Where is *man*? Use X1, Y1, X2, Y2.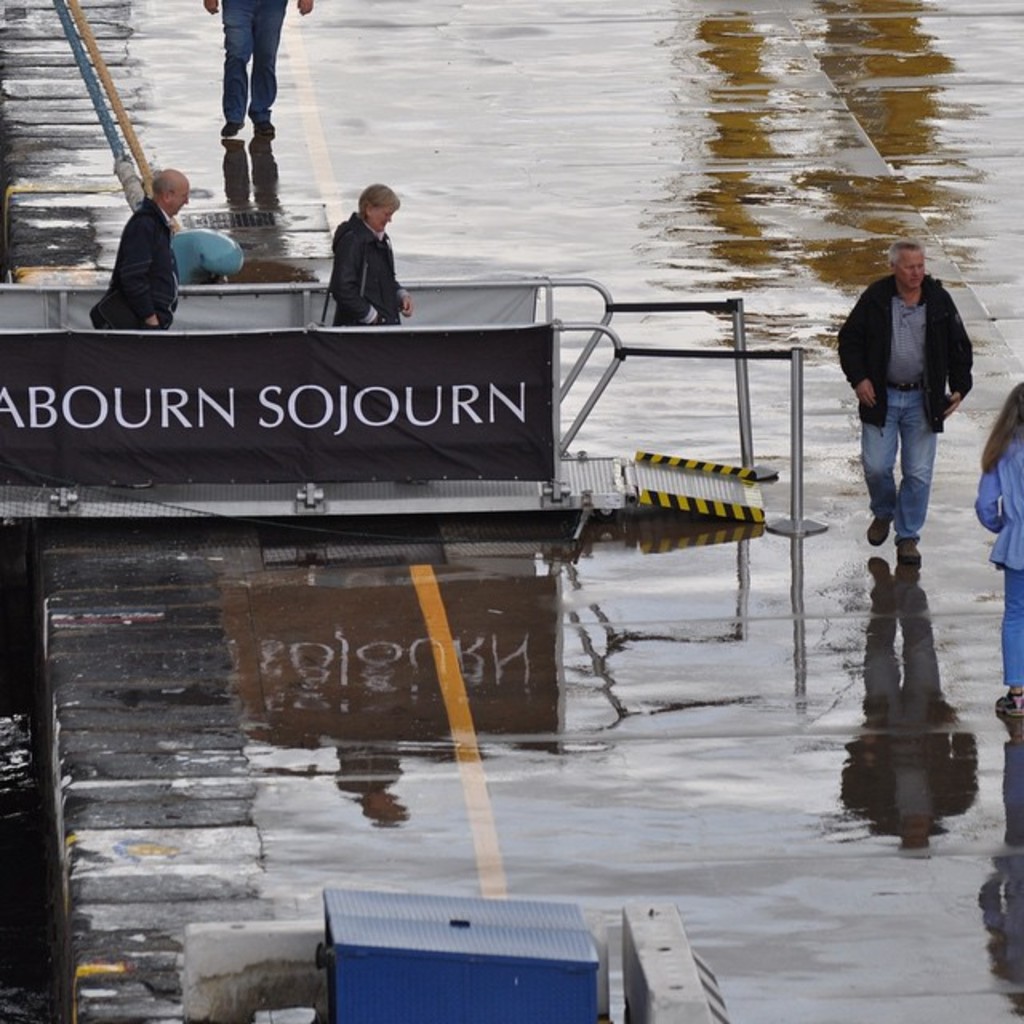
826, 237, 971, 570.
